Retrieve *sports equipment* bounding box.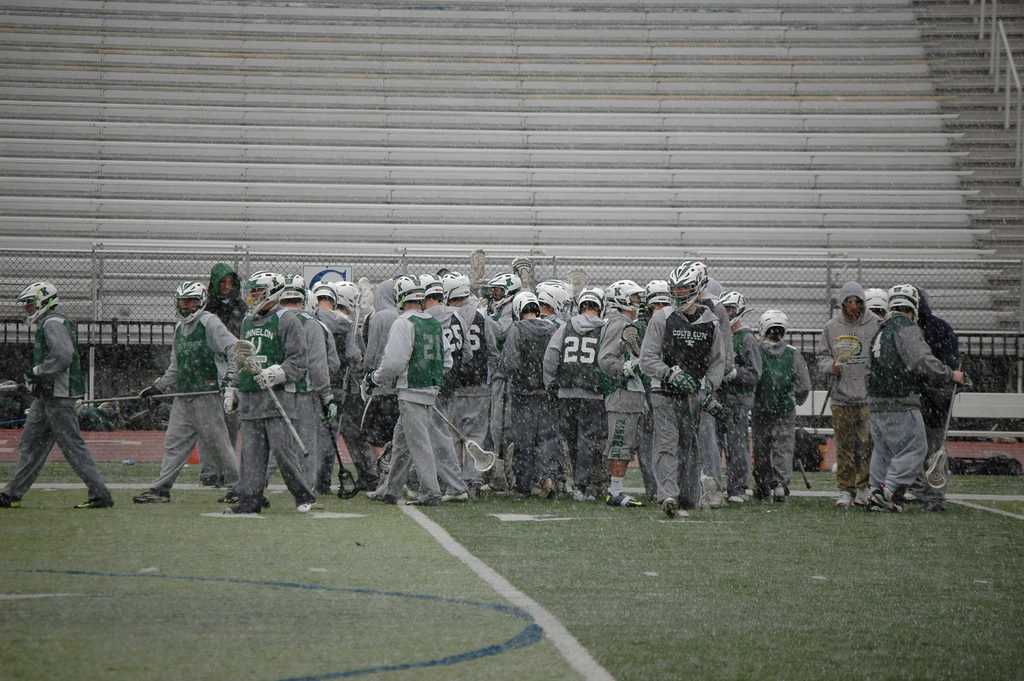
Bounding box: [231, 334, 308, 457].
